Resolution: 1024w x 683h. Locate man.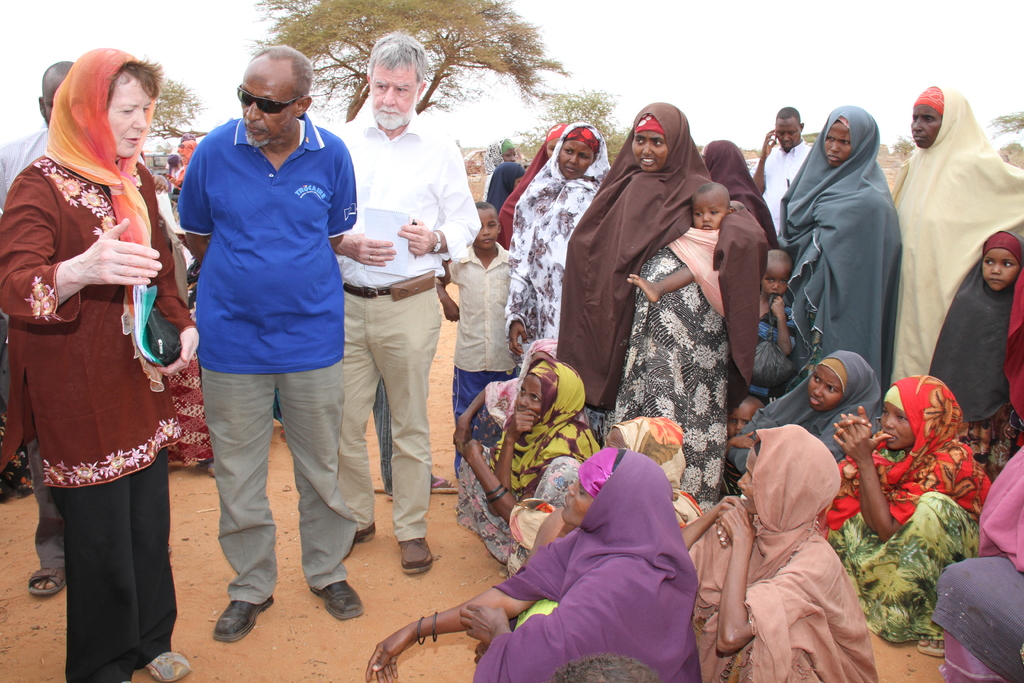
163,53,358,611.
